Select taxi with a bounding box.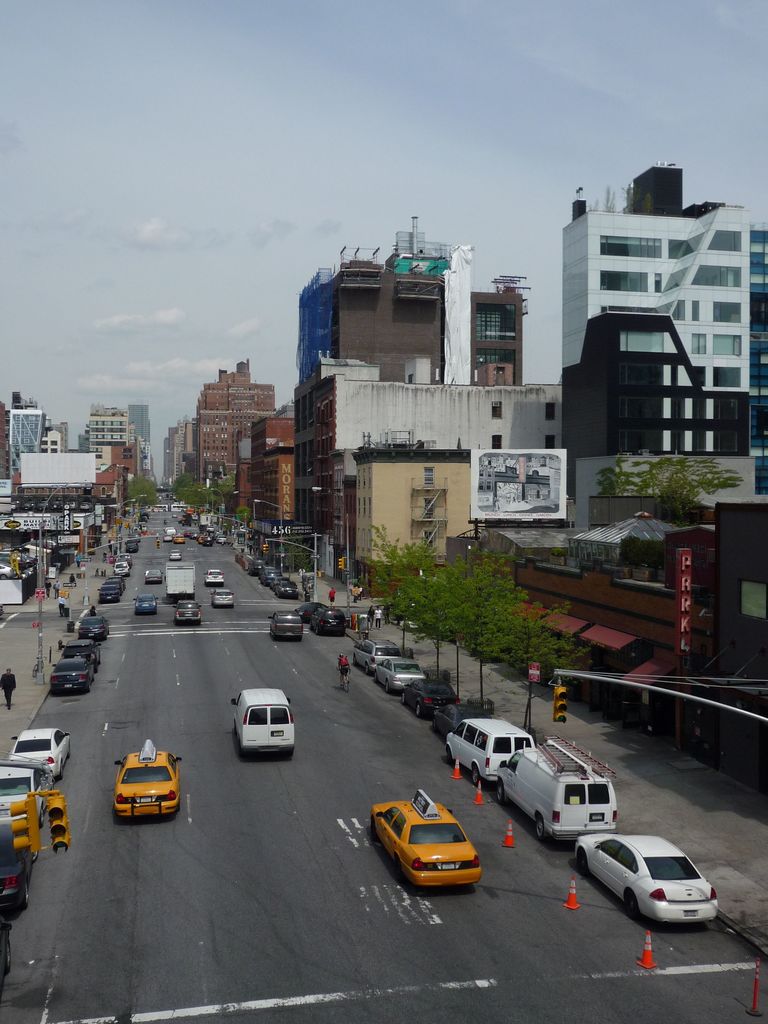
{"x1": 110, "y1": 737, "x2": 187, "y2": 822}.
